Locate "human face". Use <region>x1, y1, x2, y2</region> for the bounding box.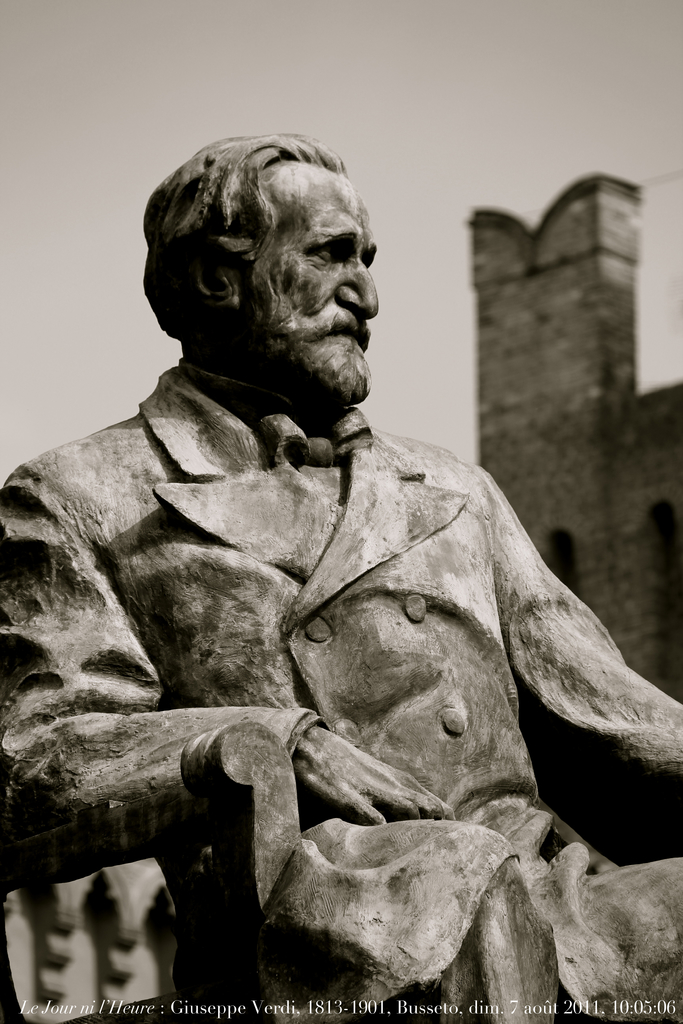
<region>201, 163, 386, 406</region>.
